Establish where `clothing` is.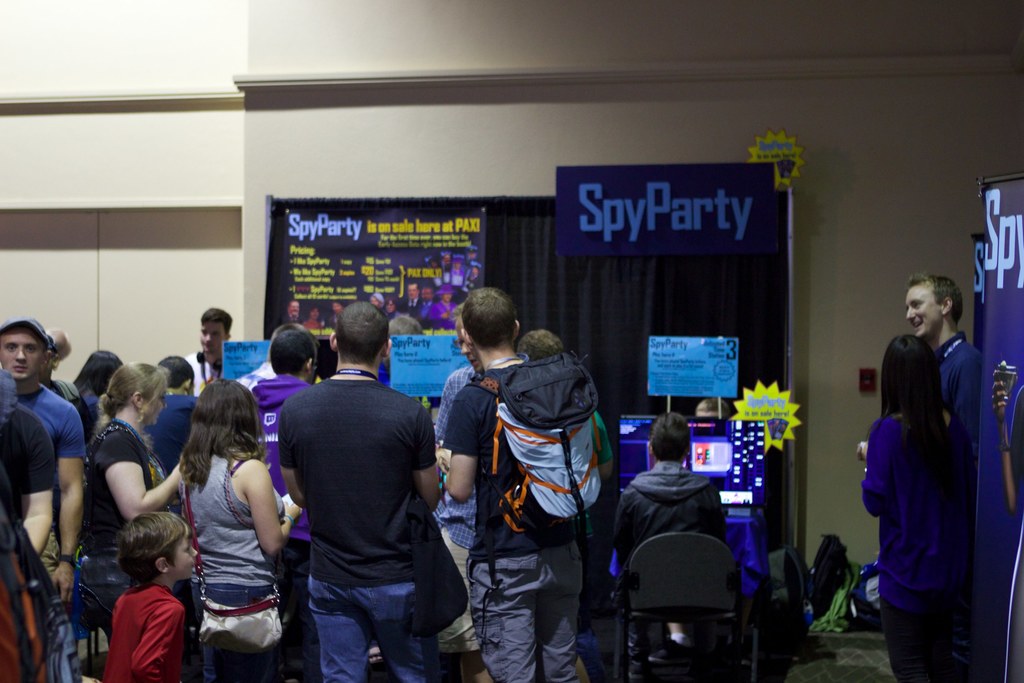
Established at {"left": 0, "top": 403, "right": 54, "bottom": 512}.
